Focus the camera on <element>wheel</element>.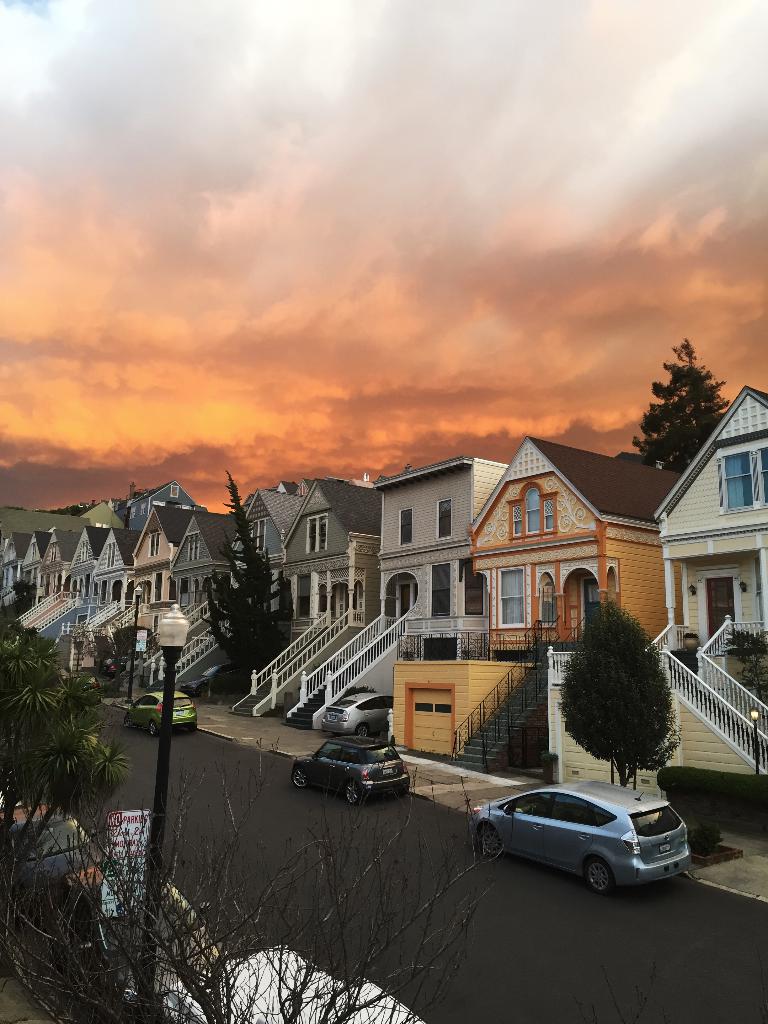
Focus region: detection(343, 782, 359, 803).
